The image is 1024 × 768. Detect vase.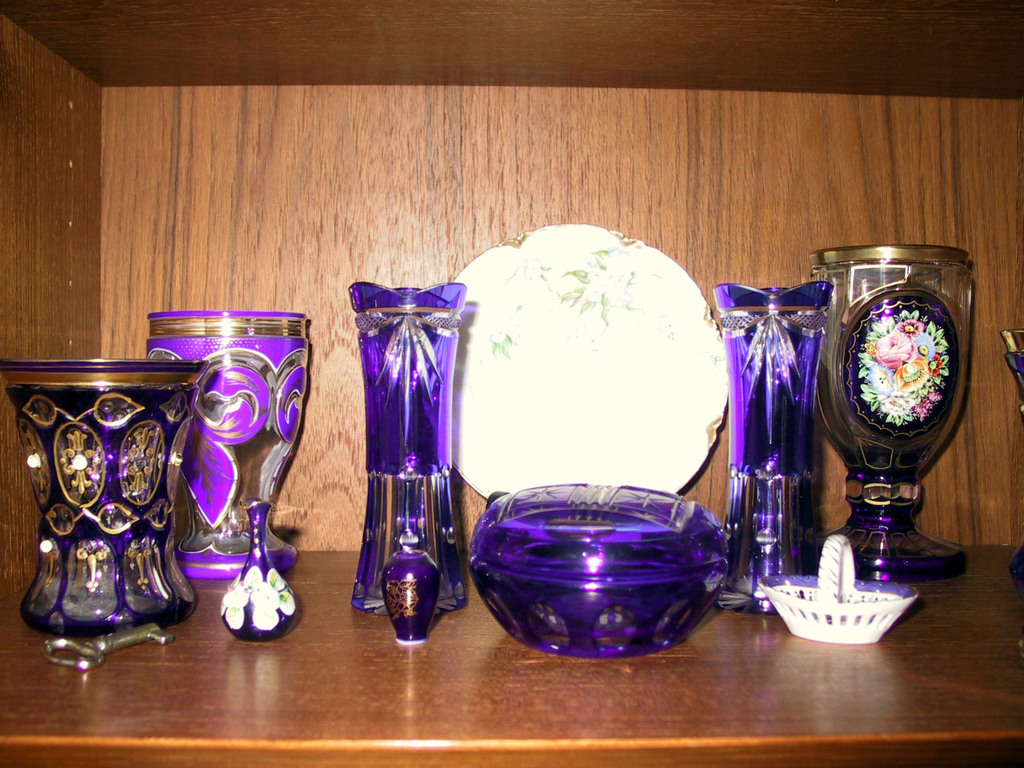
Detection: <bbox>0, 356, 212, 638</bbox>.
